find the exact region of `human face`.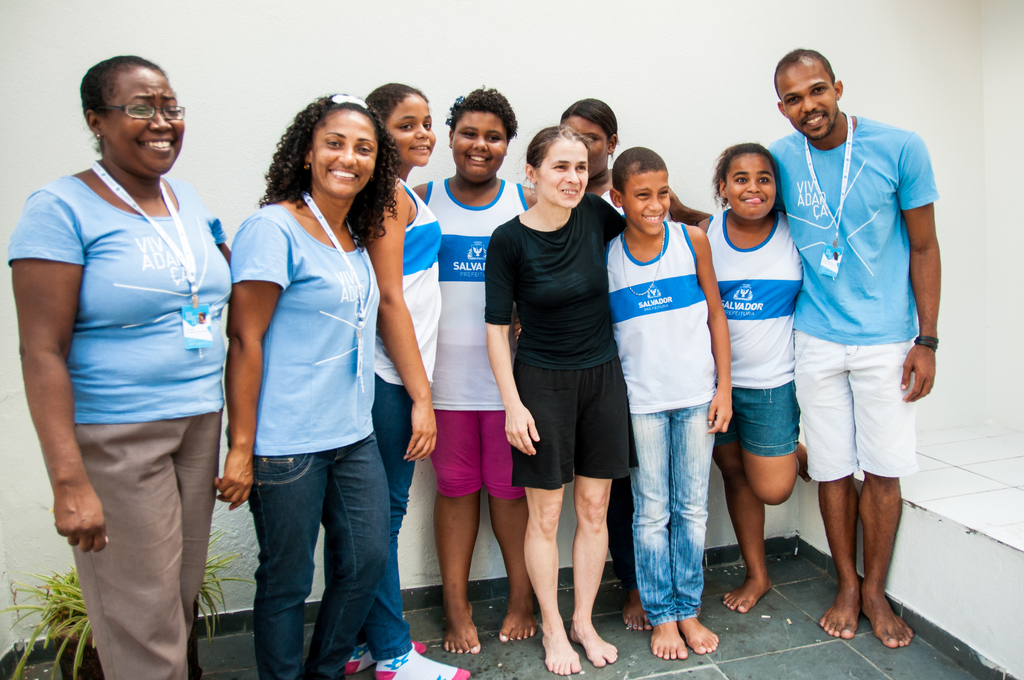
Exact region: 534, 139, 591, 210.
